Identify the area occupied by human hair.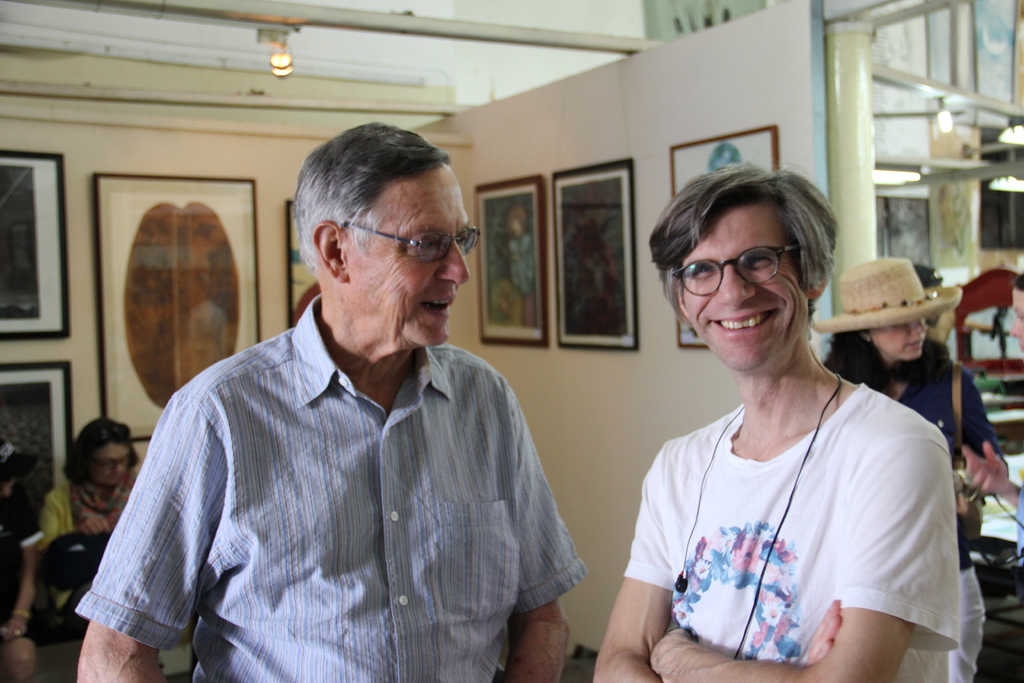
Area: <bbox>655, 168, 867, 352</bbox>.
